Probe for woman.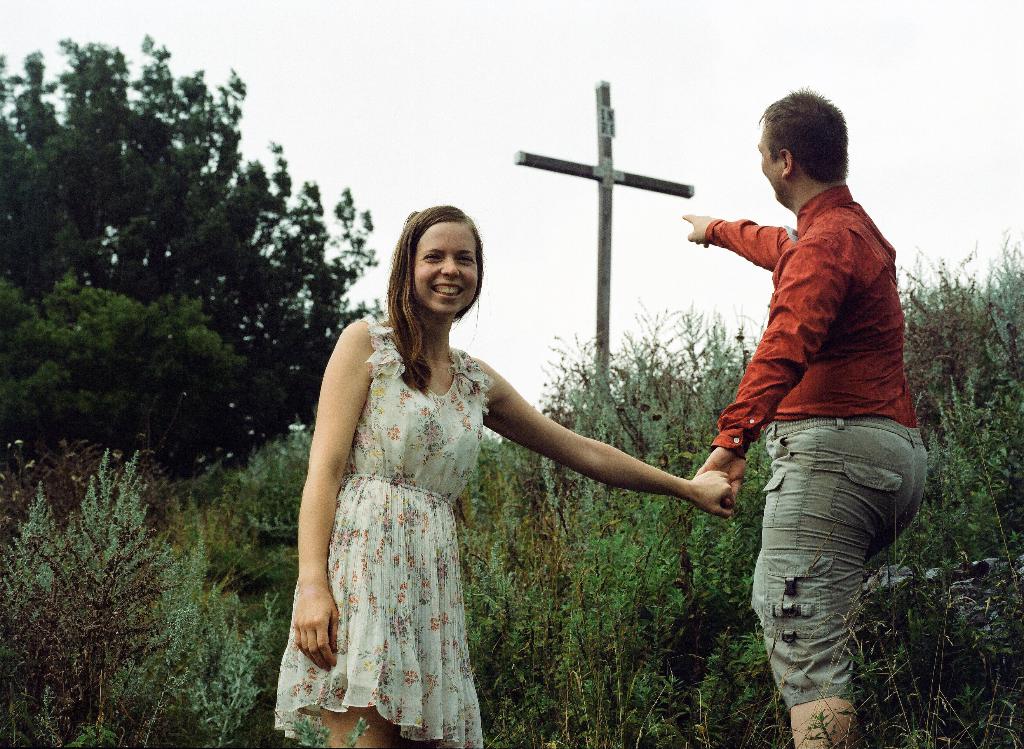
Probe result: [270,199,738,748].
